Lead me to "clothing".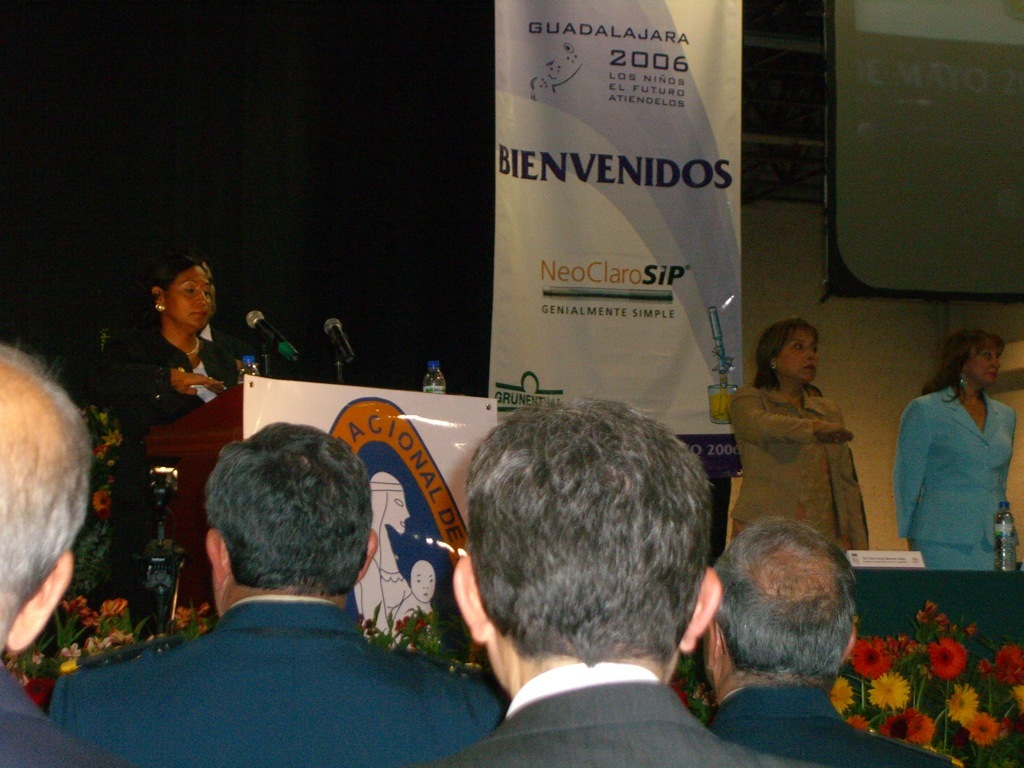
Lead to crop(413, 659, 805, 767).
